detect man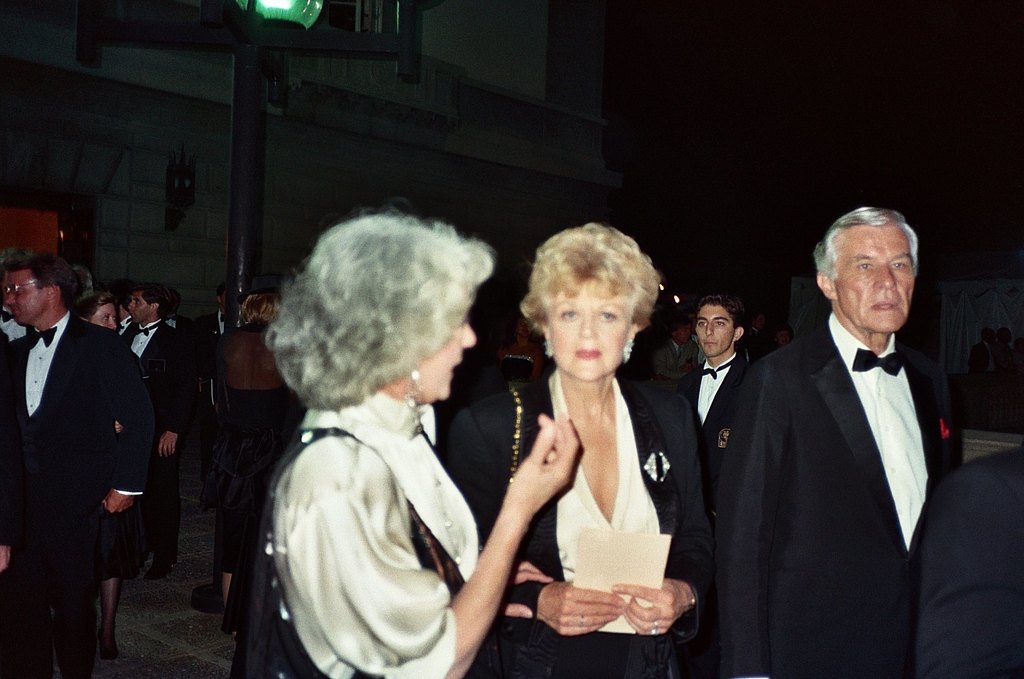
x1=0 y1=252 x2=164 y2=678
